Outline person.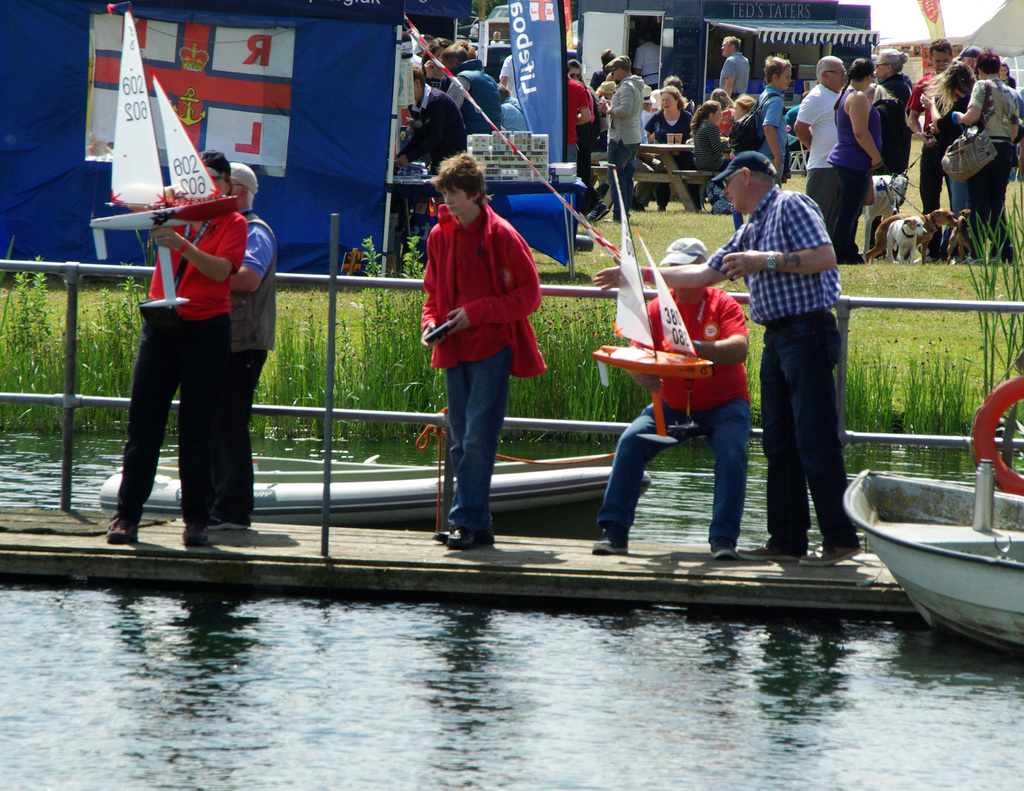
Outline: [left=709, top=85, right=746, bottom=135].
